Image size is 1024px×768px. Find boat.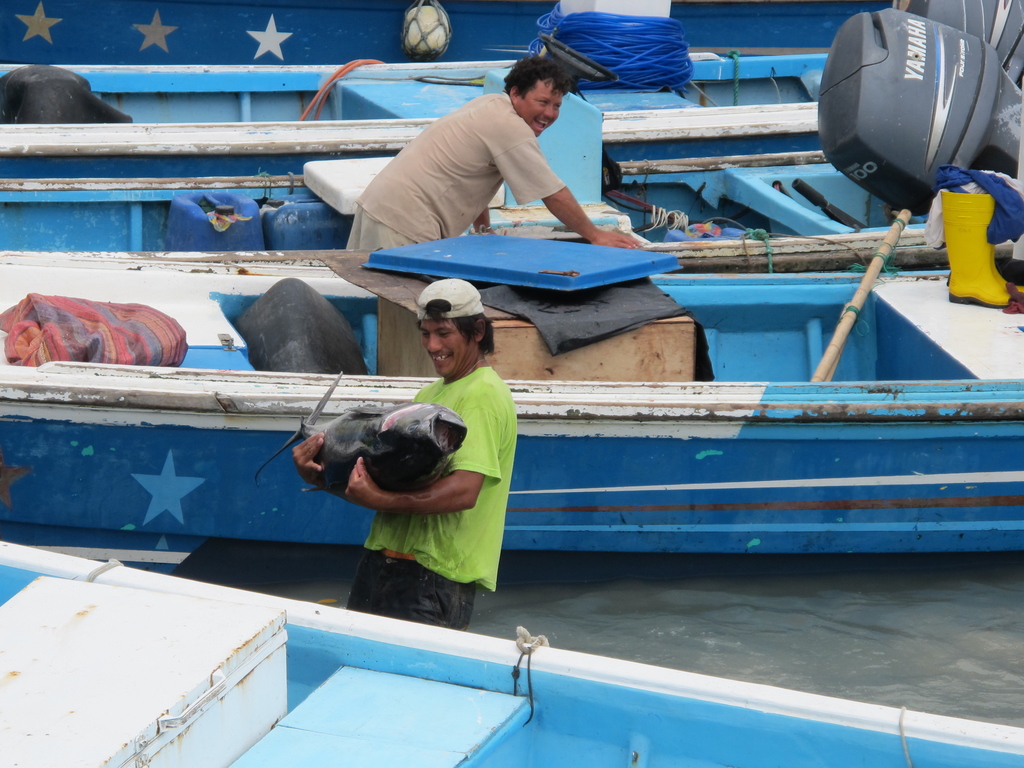
0:0:912:61.
